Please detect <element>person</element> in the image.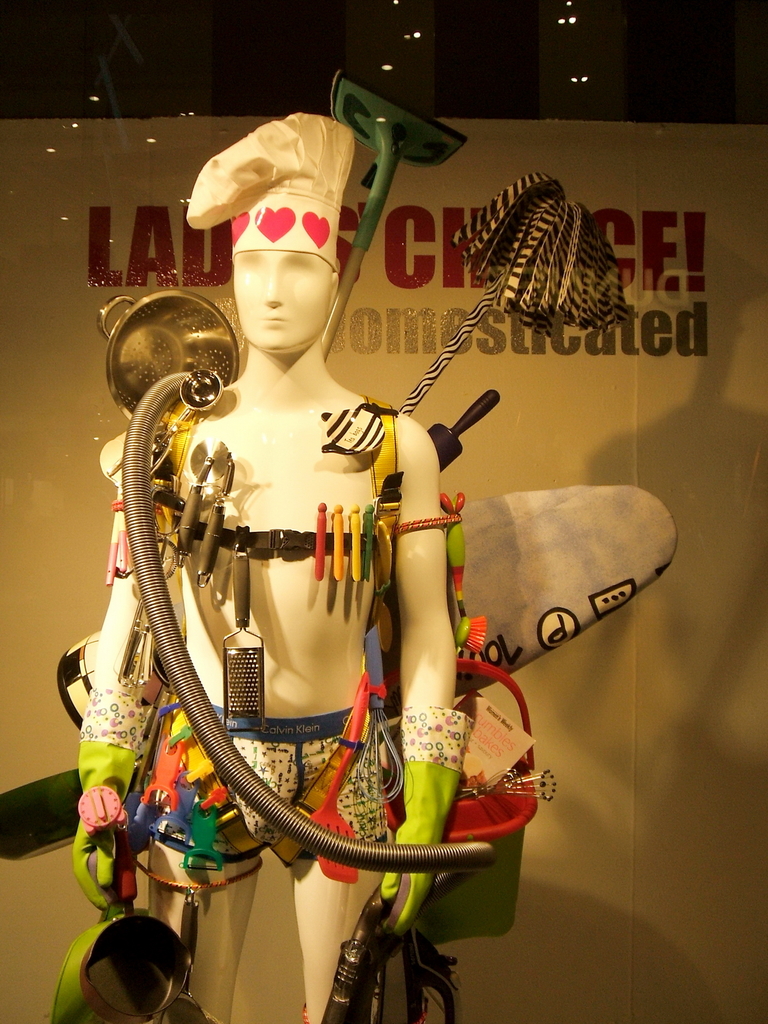
crop(72, 118, 458, 1020).
